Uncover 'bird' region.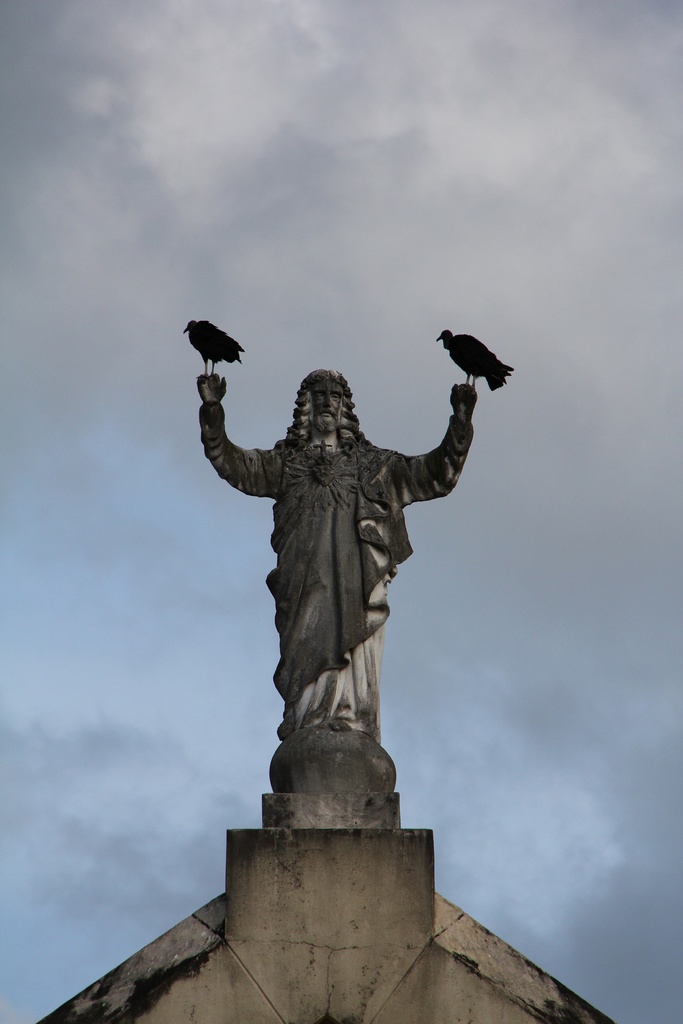
Uncovered: [x1=420, y1=318, x2=508, y2=387].
